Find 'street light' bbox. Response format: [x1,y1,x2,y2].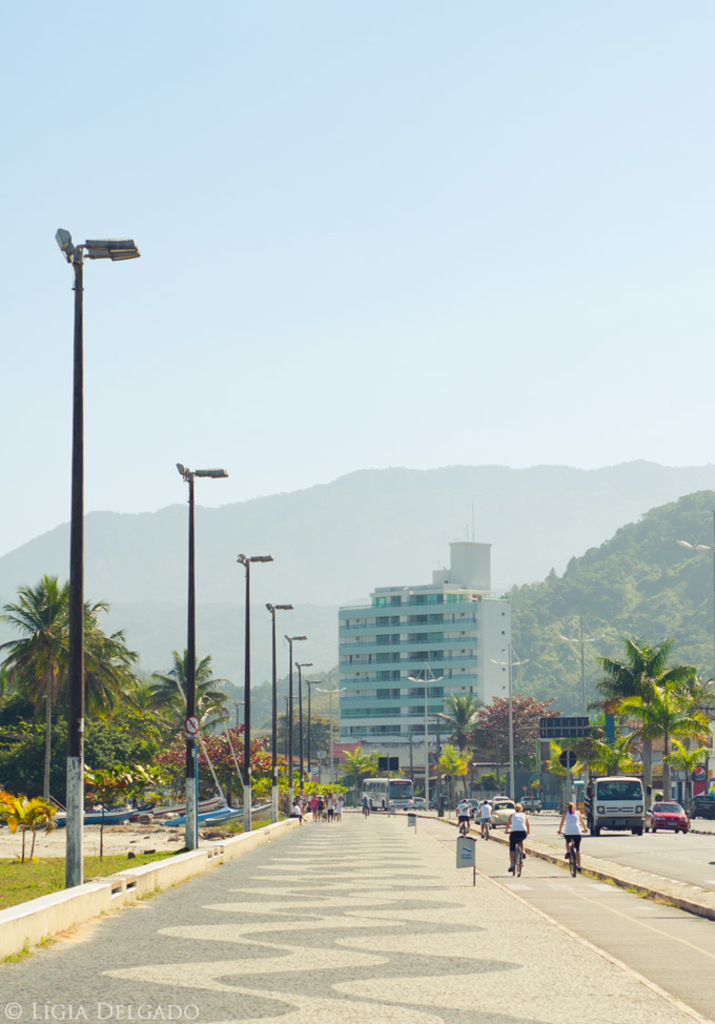
[407,654,447,805].
